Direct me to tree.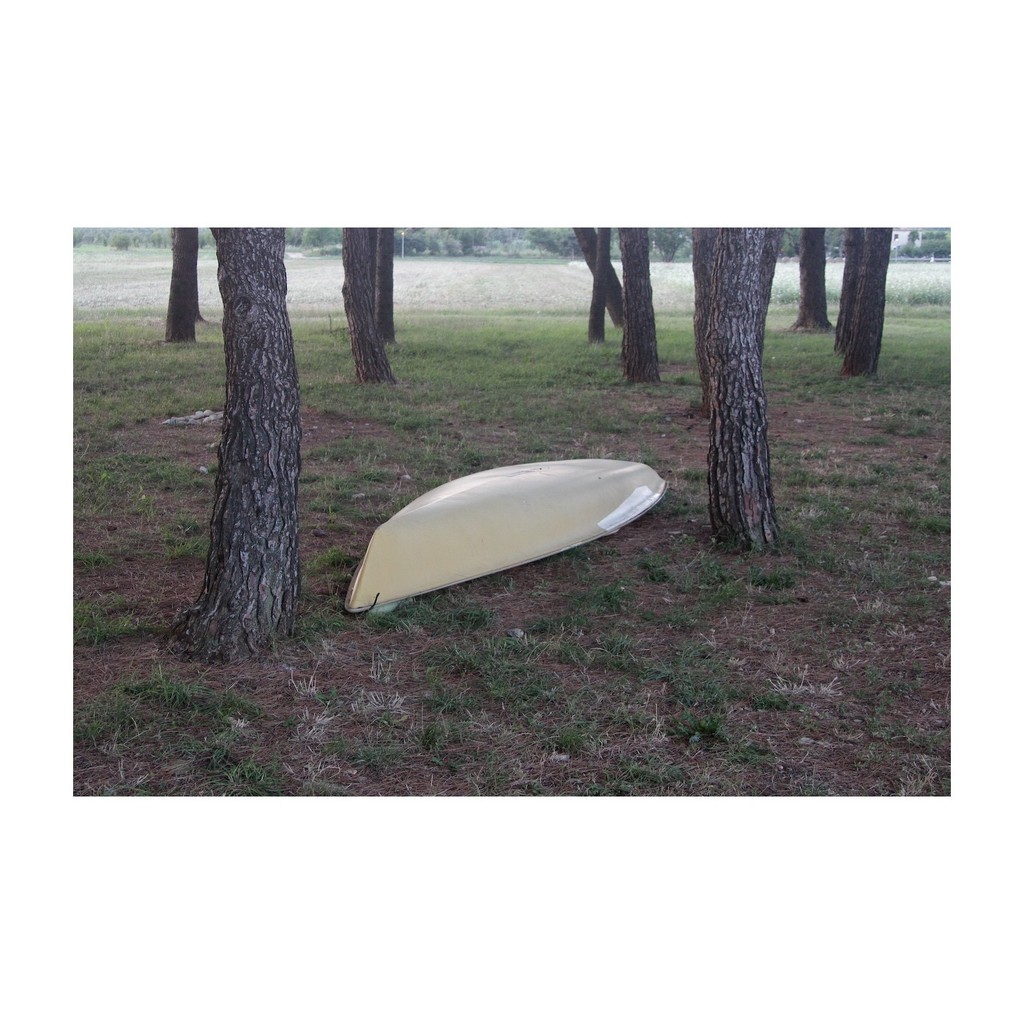
Direction: <bbox>112, 186, 378, 660</bbox>.
